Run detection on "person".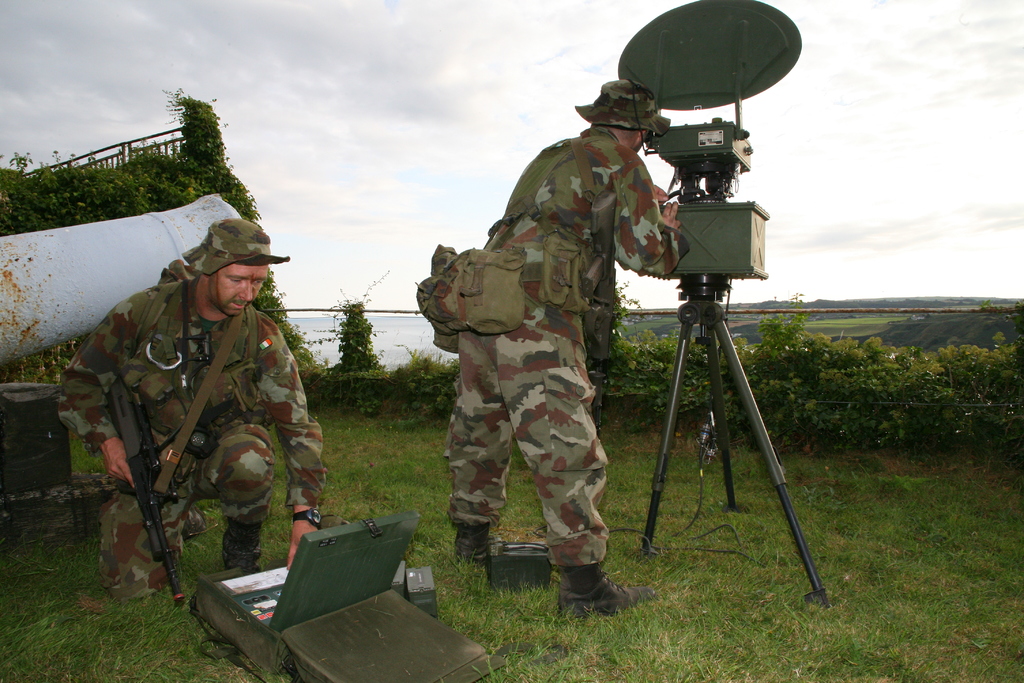
Result: crop(419, 81, 691, 620).
